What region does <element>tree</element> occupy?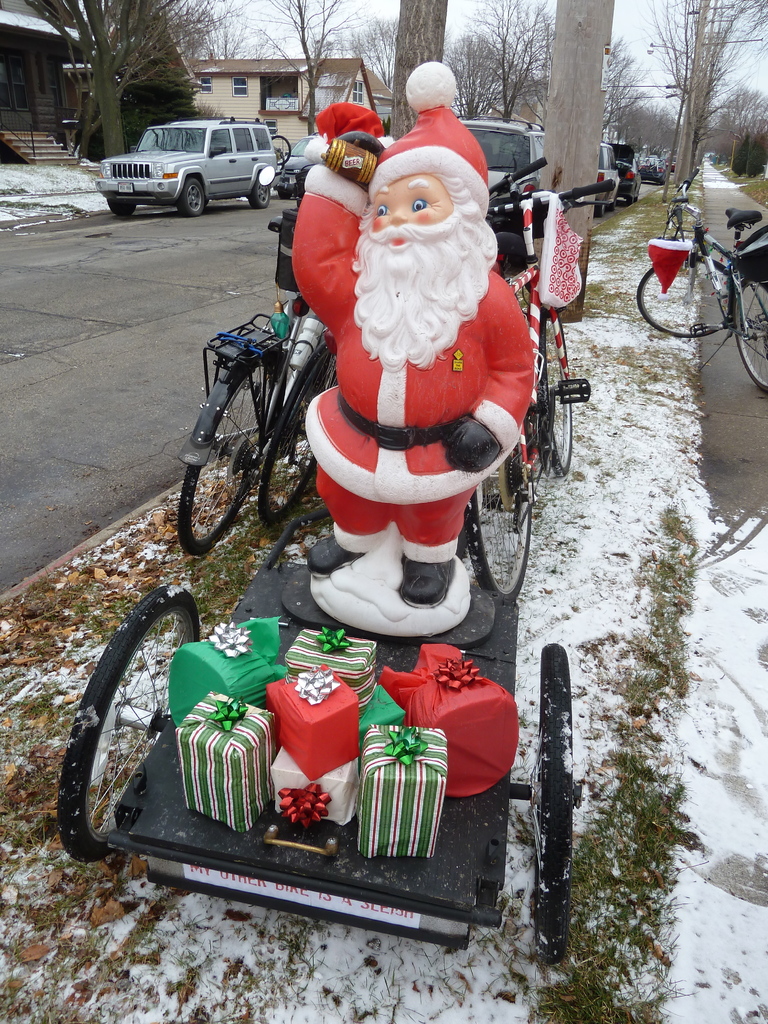
[x1=647, y1=3, x2=758, y2=179].
